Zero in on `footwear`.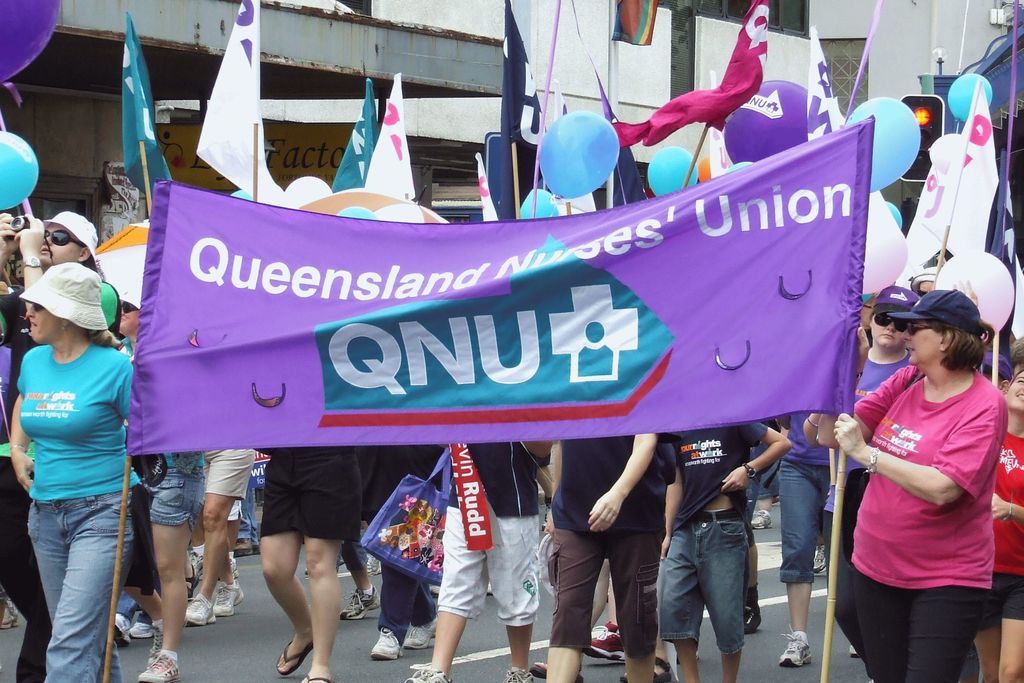
Zeroed in: {"left": 779, "top": 628, "right": 811, "bottom": 665}.
